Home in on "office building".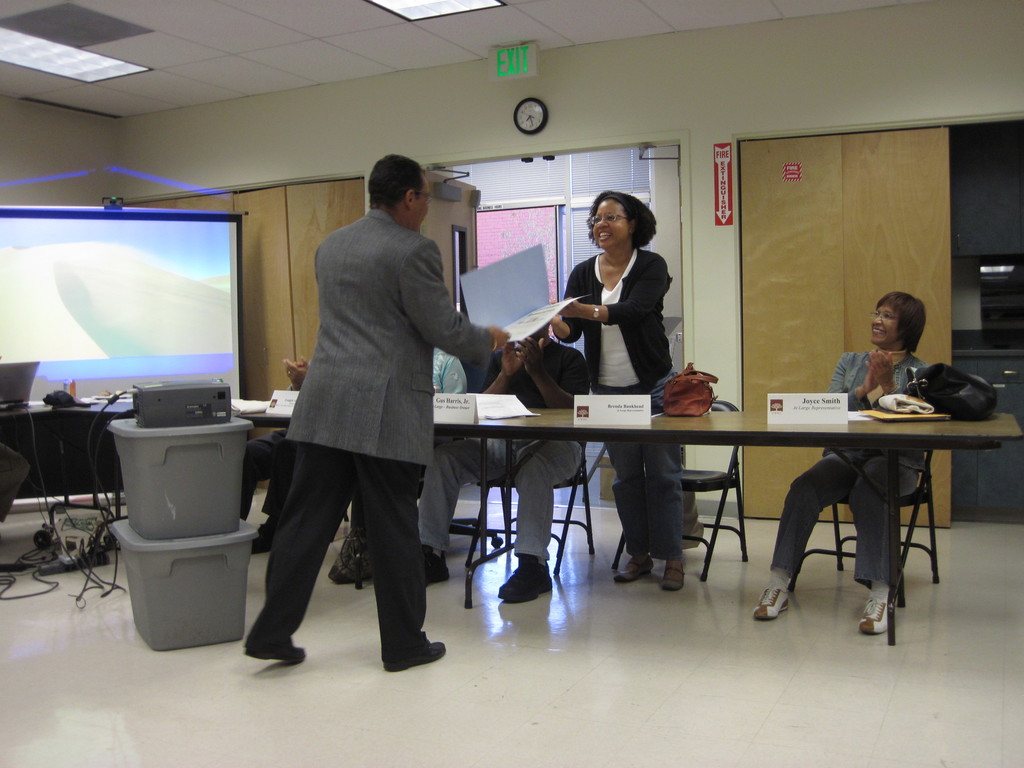
Homed in at left=0, top=0, right=1023, bottom=767.
